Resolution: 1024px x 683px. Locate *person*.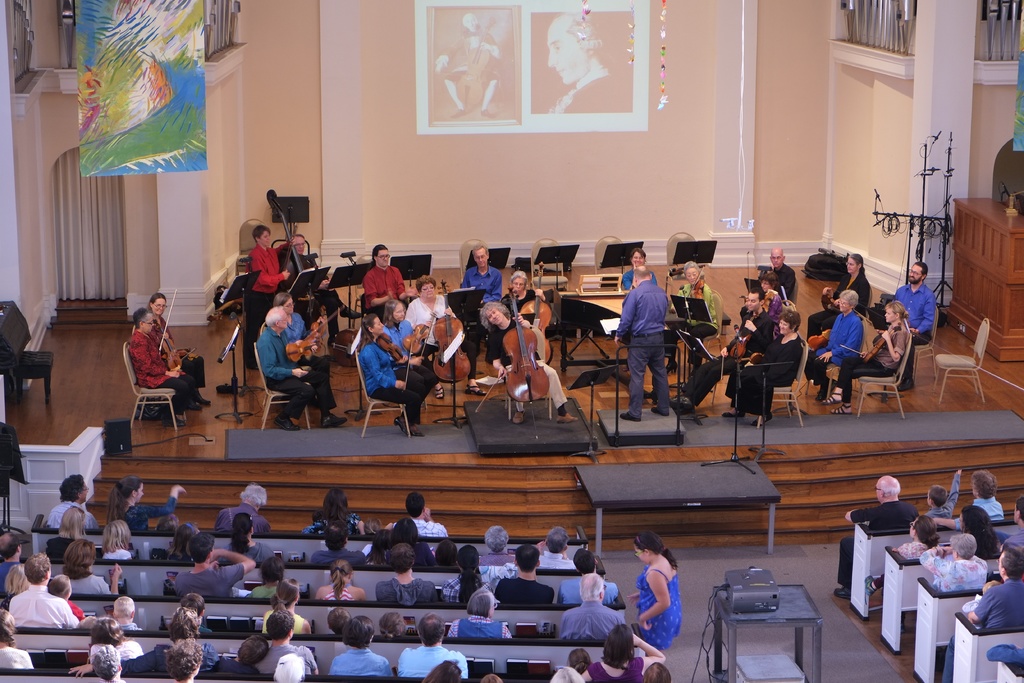
crop(359, 308, 438, 438).
